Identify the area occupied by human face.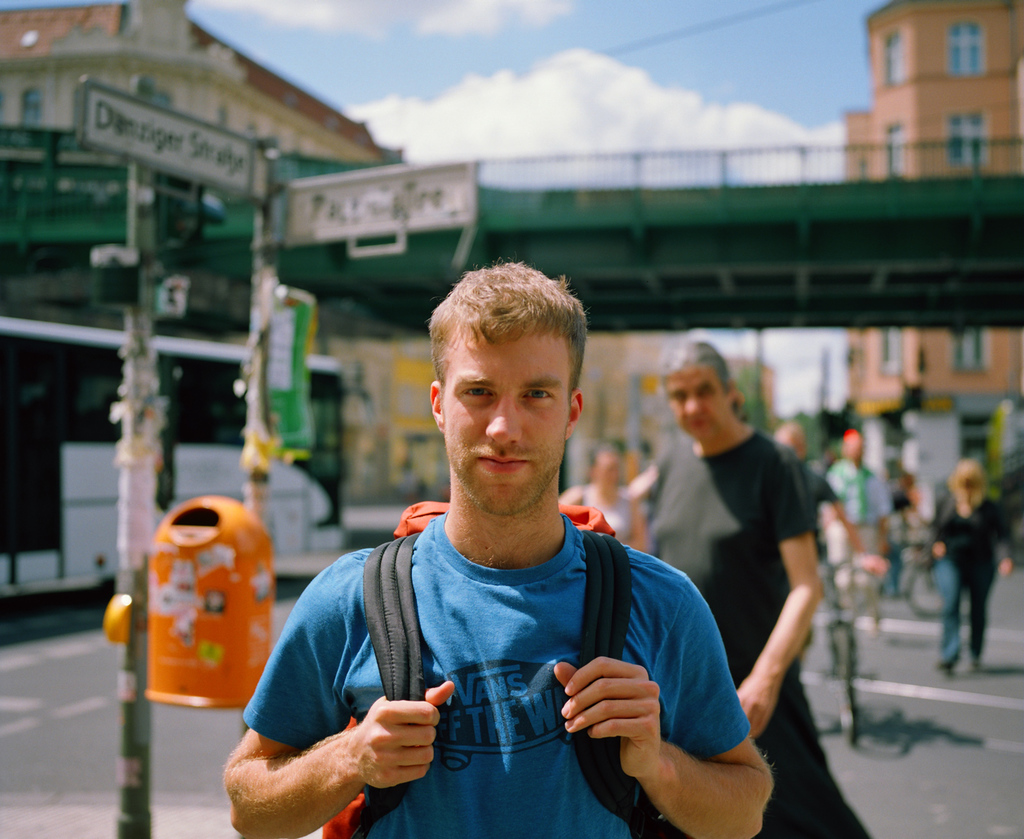
Area: box=[844, 437, 865, 459].
